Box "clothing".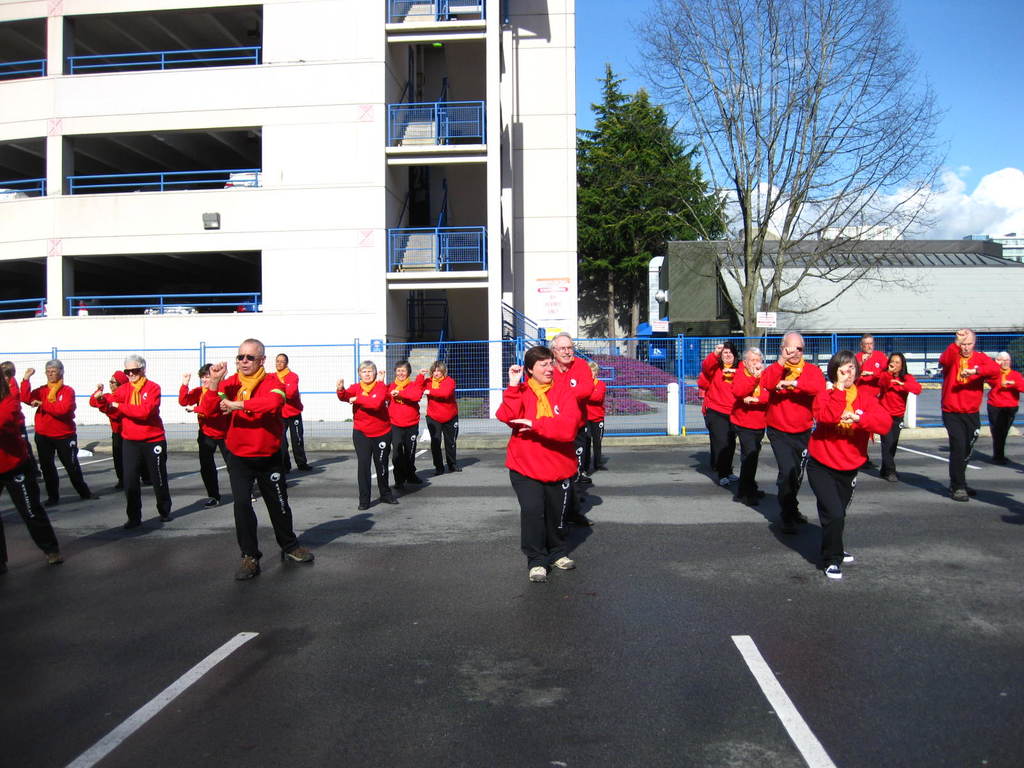
<bbox>271, 371, 312, 471</bbox>.
